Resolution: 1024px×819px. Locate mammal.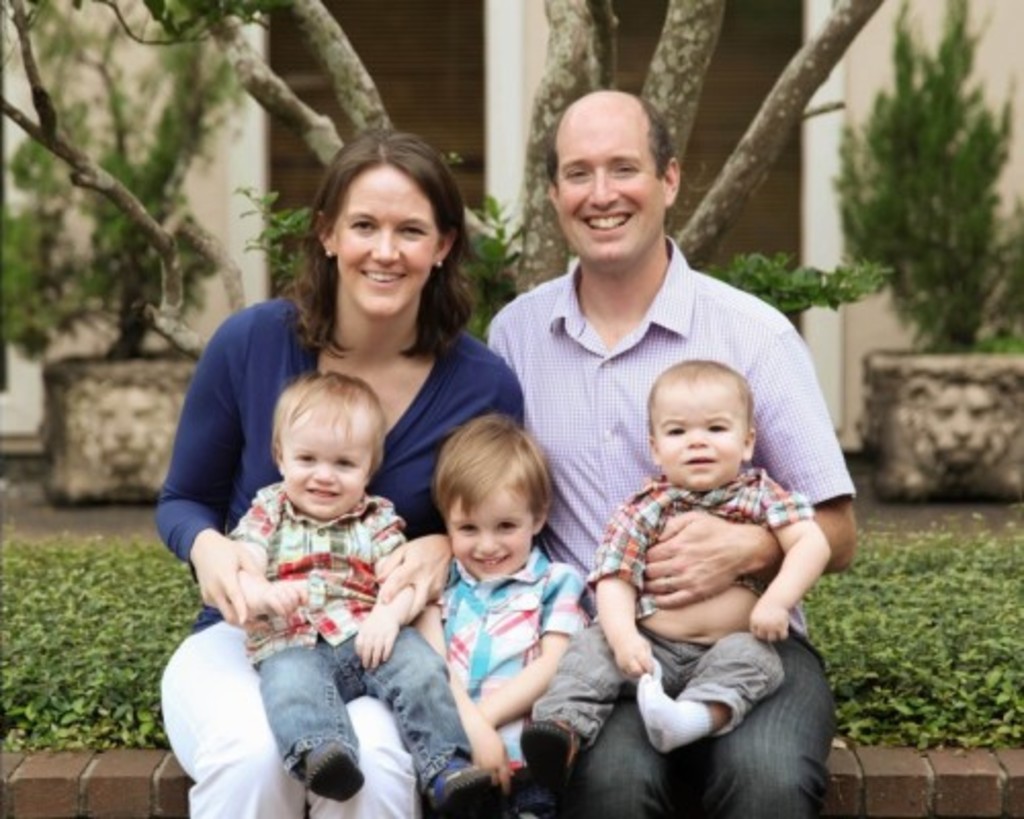
box=[223, 379, 487, 817].
